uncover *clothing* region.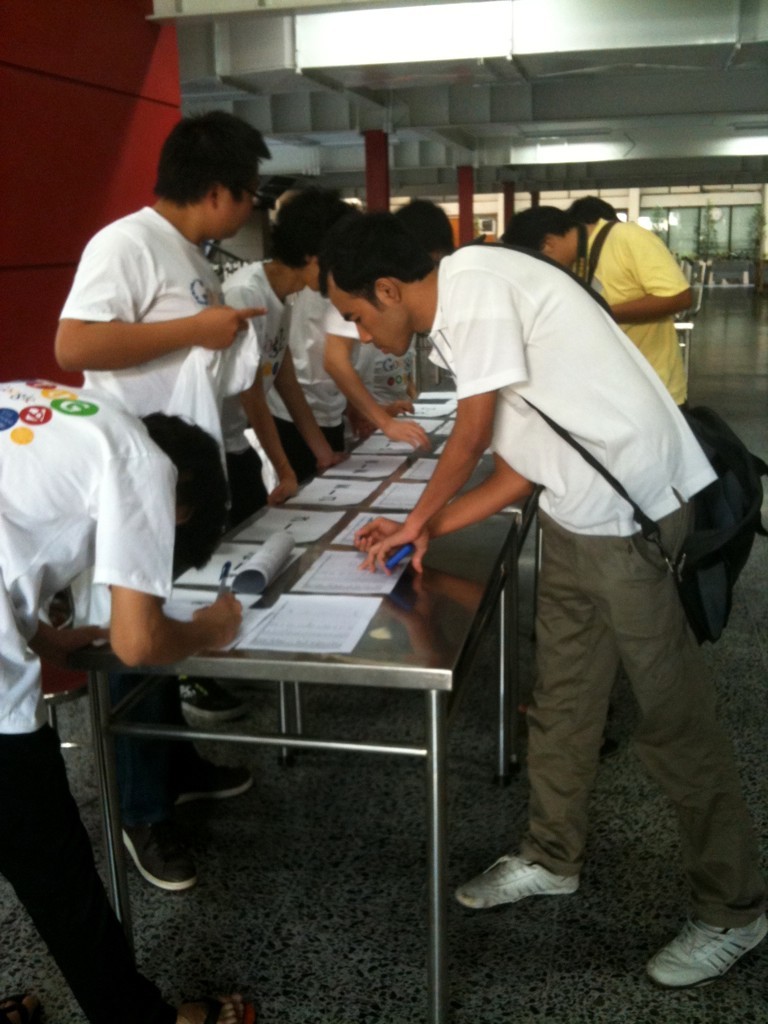
Uncovered: BBox(579, 214, 698, 450).
